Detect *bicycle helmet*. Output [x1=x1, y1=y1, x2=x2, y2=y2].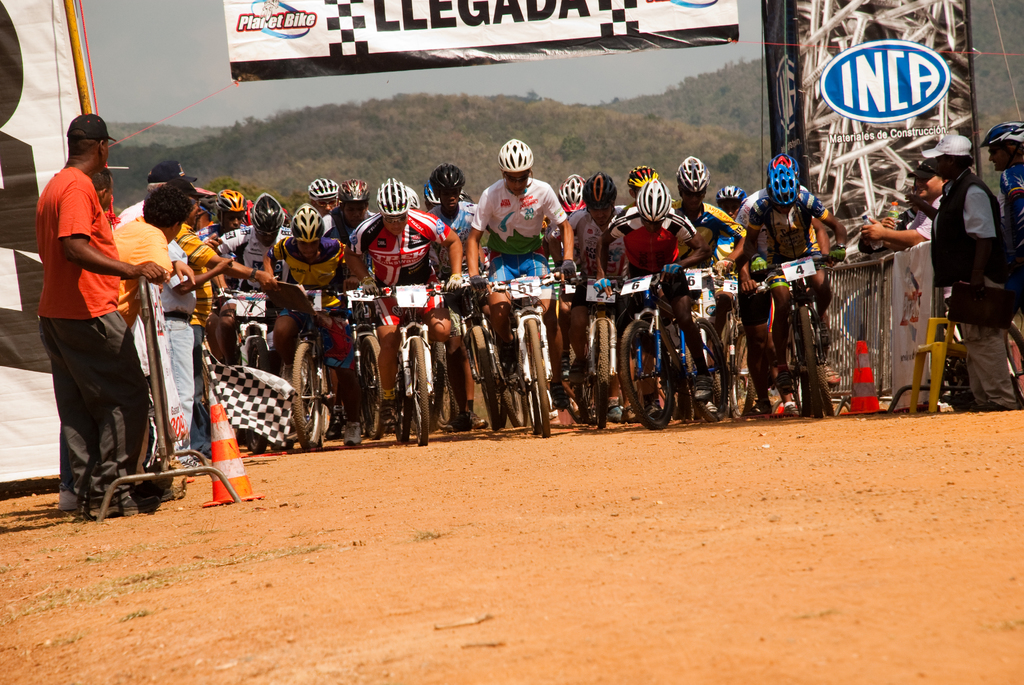
[x1=436, y1=161, x2=460, y2=194].
